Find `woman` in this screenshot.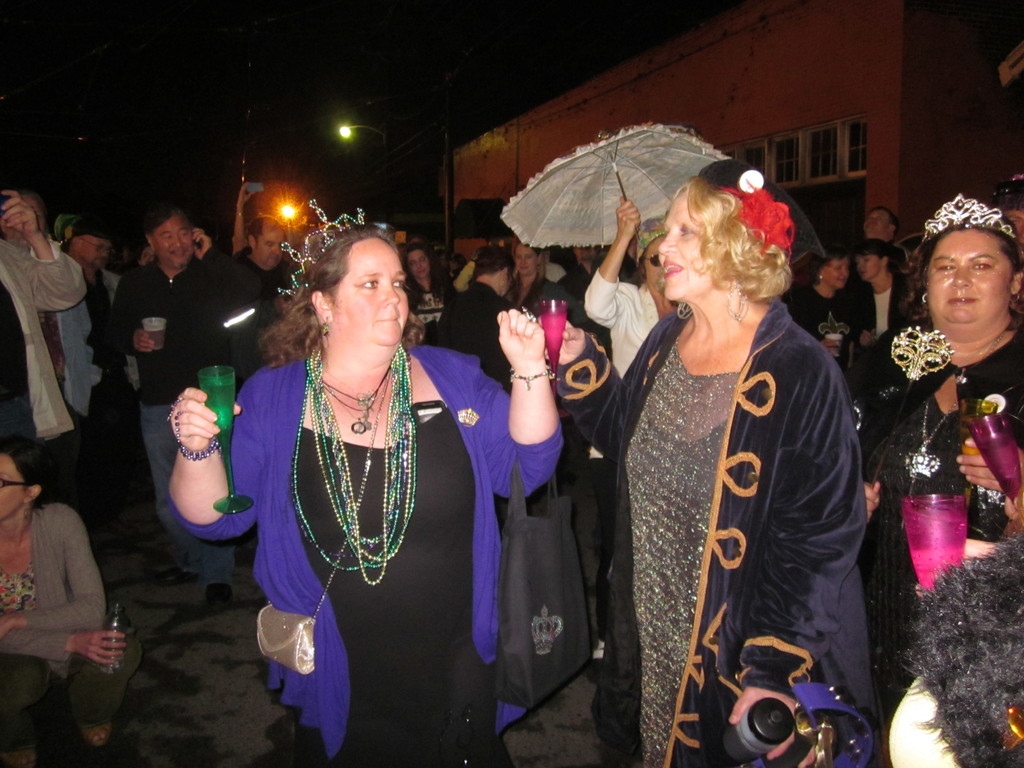
The bounding box for `woman` is bbox(842, 243, 925, 342).
